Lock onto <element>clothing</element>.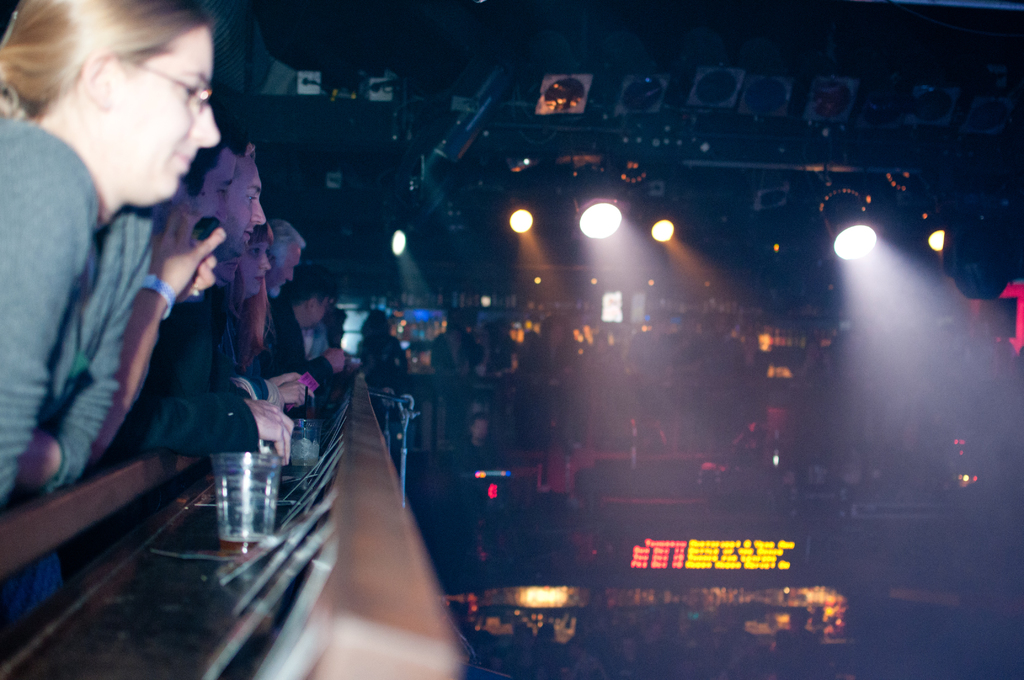
Locked: rect(280, 309, 336, 389).
